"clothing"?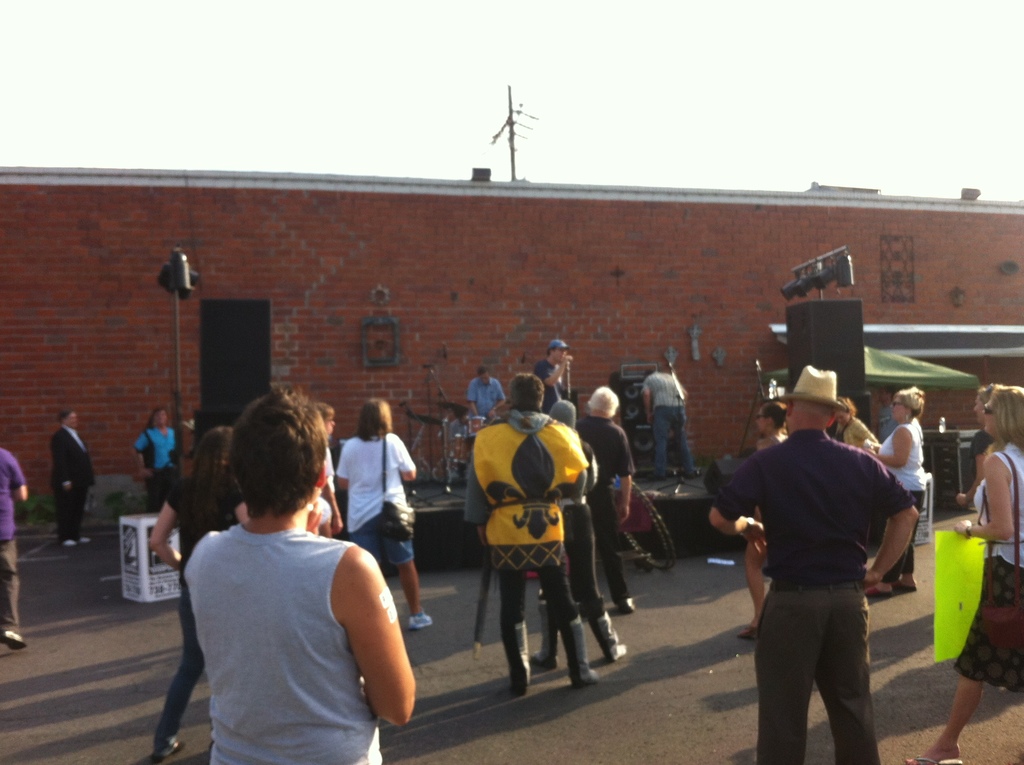
(x1=463, y1=374, x2=508, y2=422)
